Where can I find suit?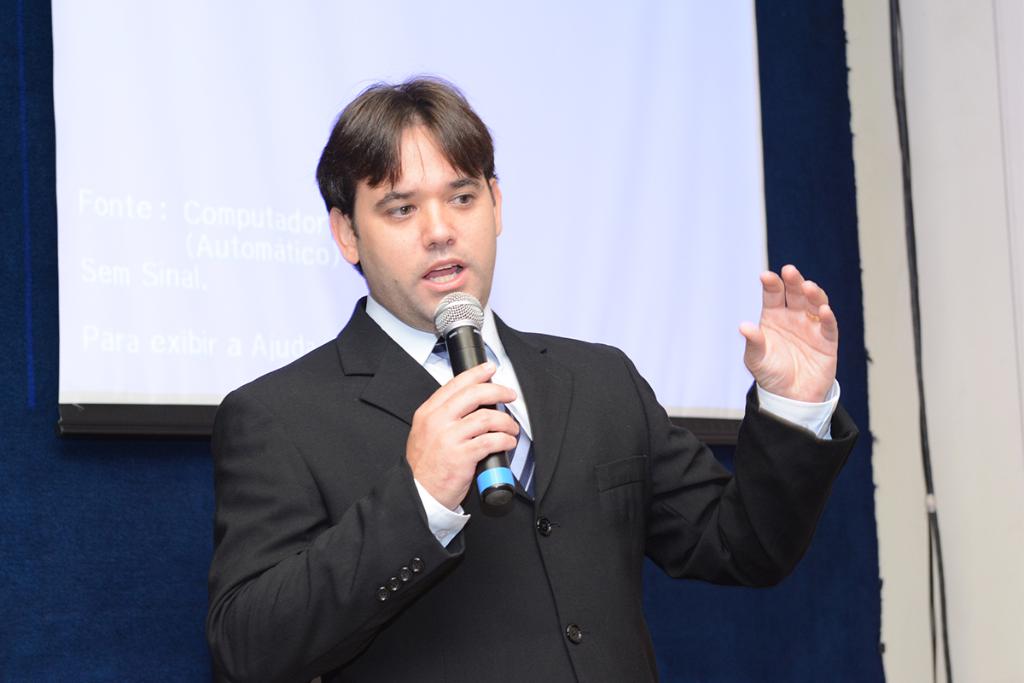
You can find it at l=201, t=291, r=864, b=680.
